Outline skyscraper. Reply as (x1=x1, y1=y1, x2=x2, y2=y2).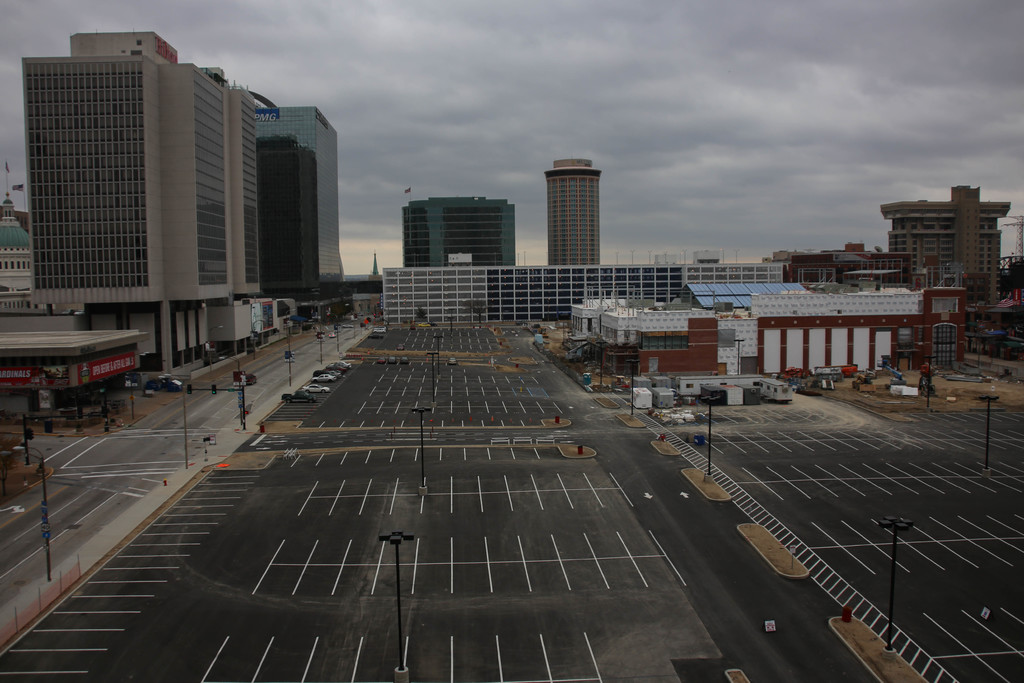
(x1=538, y1=150, x2=604, y2=265).
